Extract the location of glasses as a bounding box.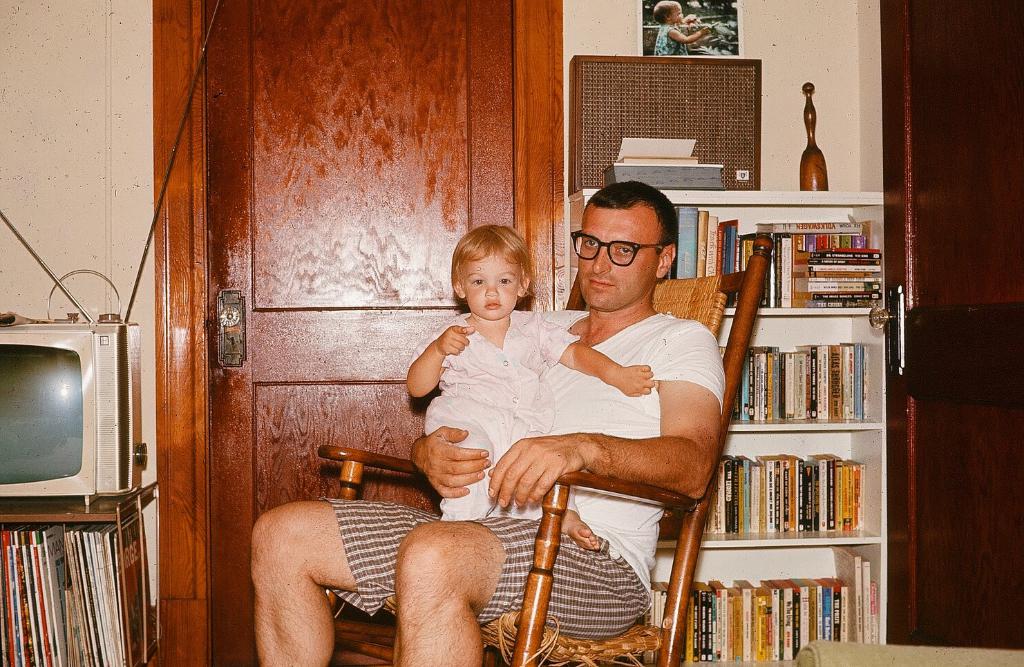
(569, 229, 667, 269).
